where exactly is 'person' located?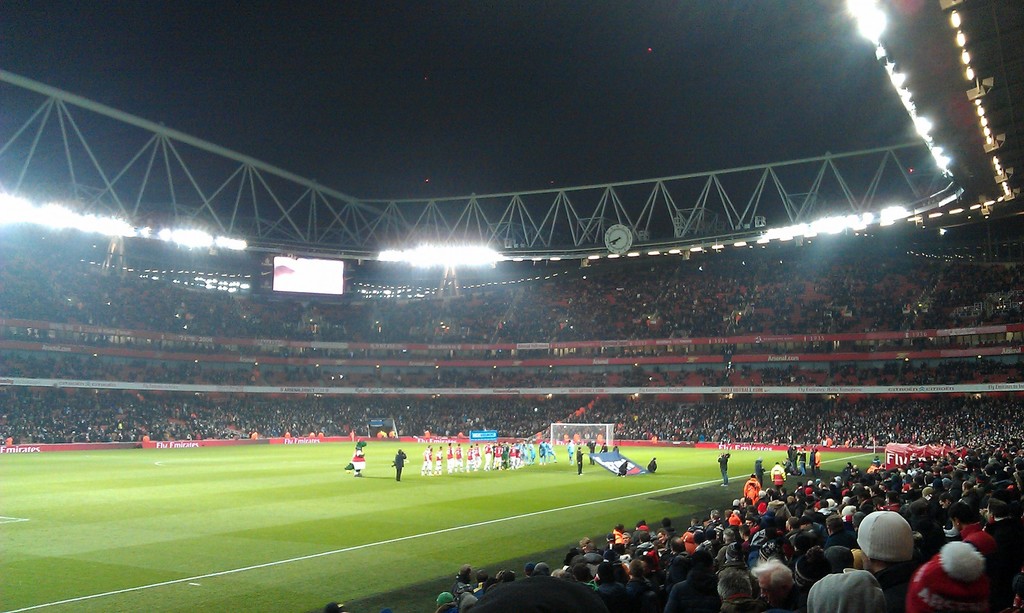
Its bounding box is bbox=[347, 442, 367, 482].
